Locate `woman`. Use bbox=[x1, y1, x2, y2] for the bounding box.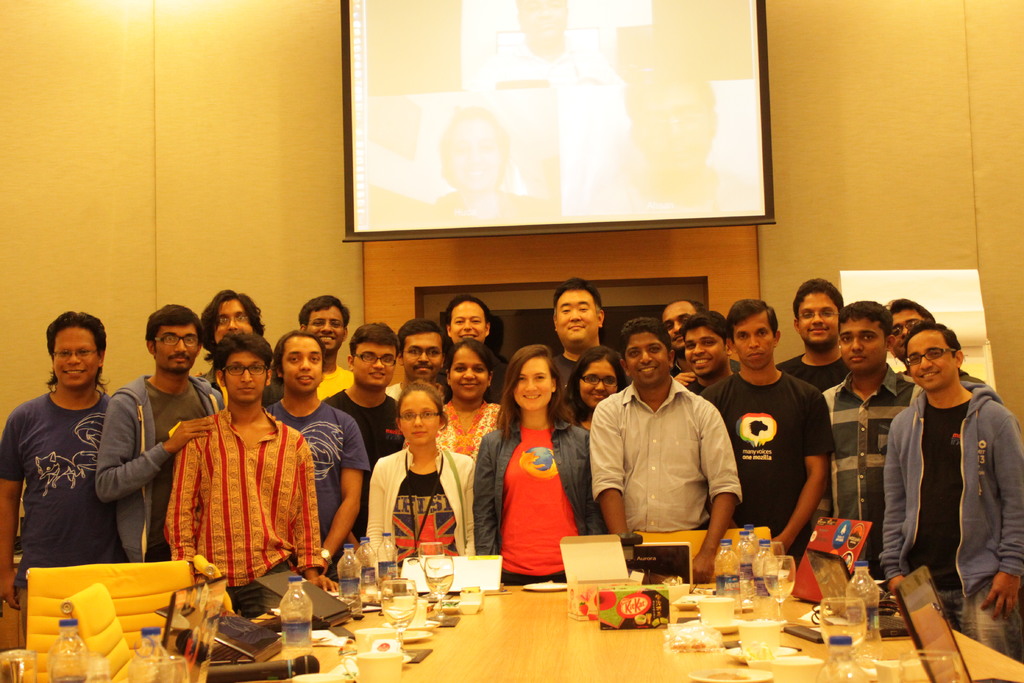
bbox=[565, 349, 632, 431].
